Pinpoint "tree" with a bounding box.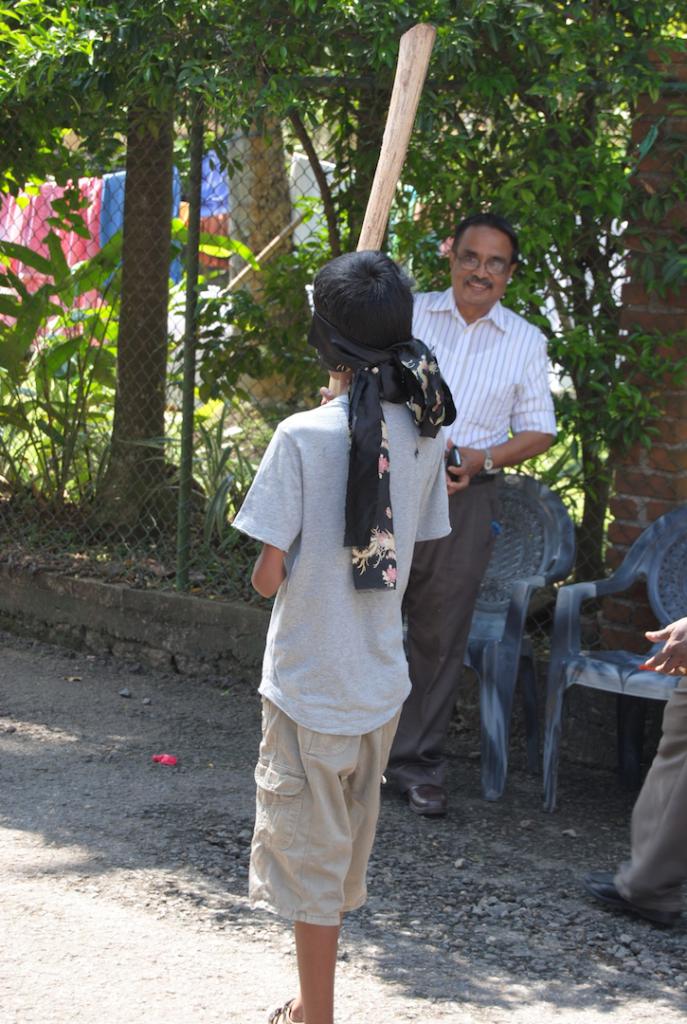
rect(339, 0, 686, 598).
